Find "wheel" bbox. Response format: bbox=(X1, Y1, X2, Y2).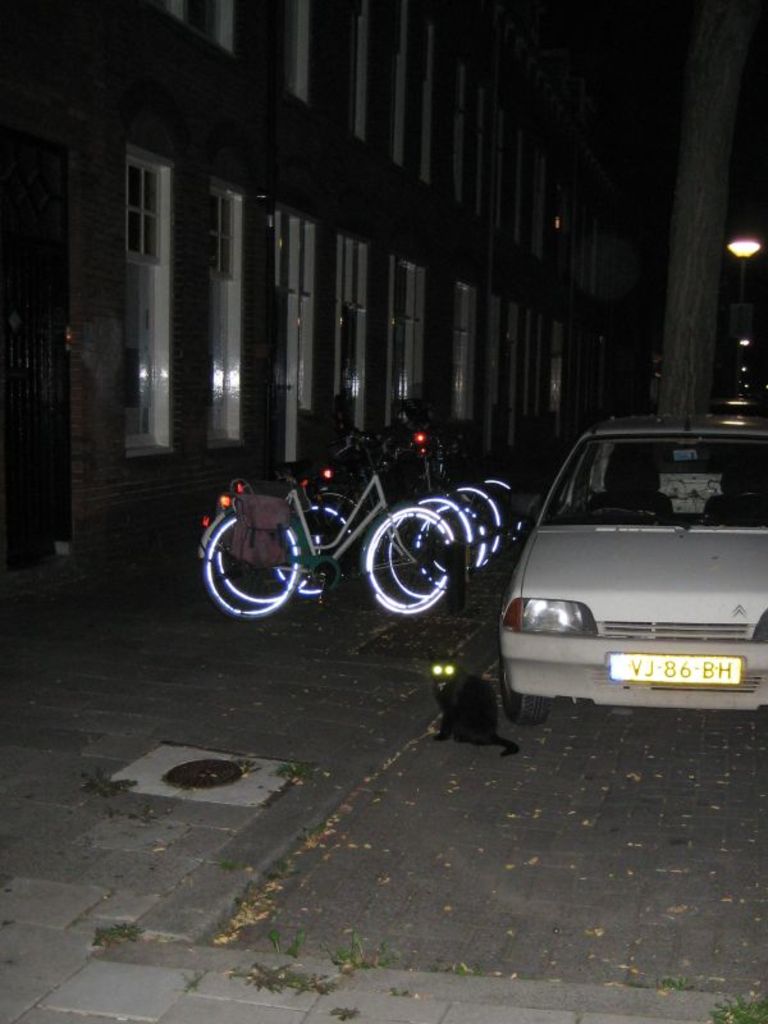
bbox=(326, 506, 352, 576).
